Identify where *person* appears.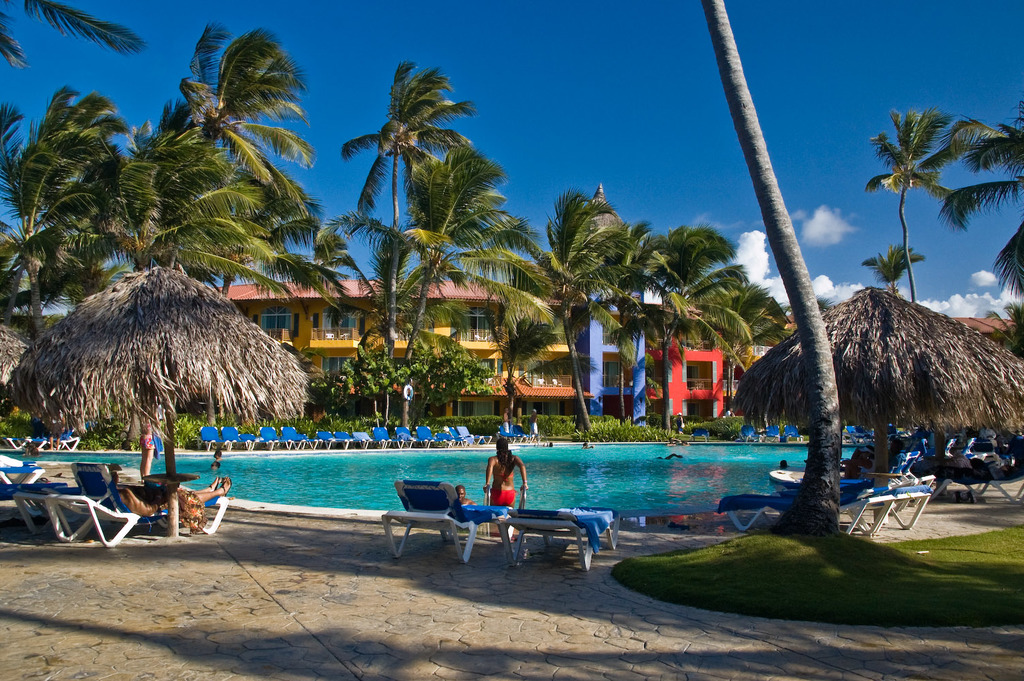
Appears at bbox=(667, 436, 677, 443).
